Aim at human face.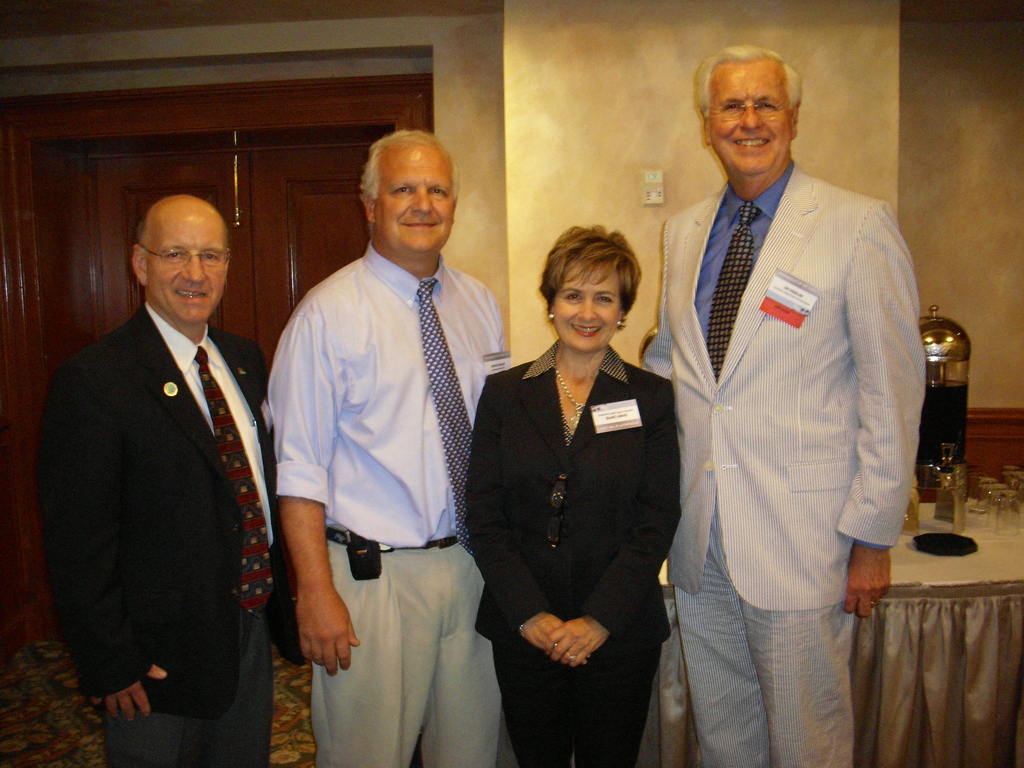
Aimed at [x1=145, y1=209, x2=230, y2=326].
